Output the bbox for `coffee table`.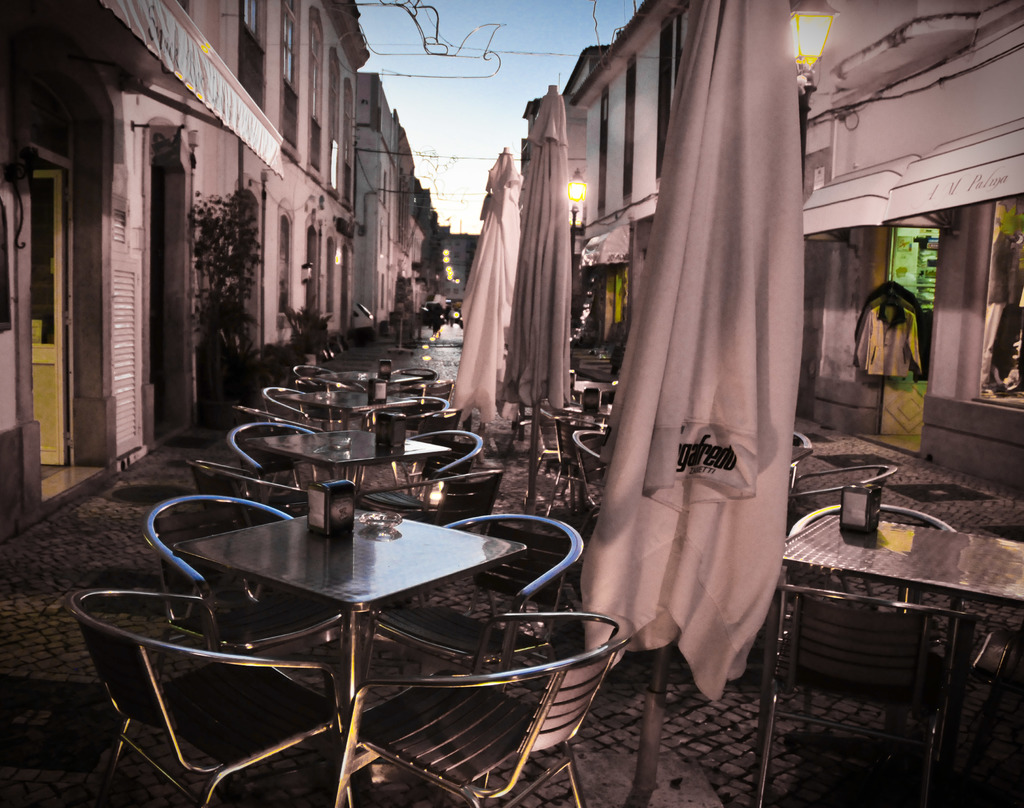
l=125, t=503, r=548, b=734.
